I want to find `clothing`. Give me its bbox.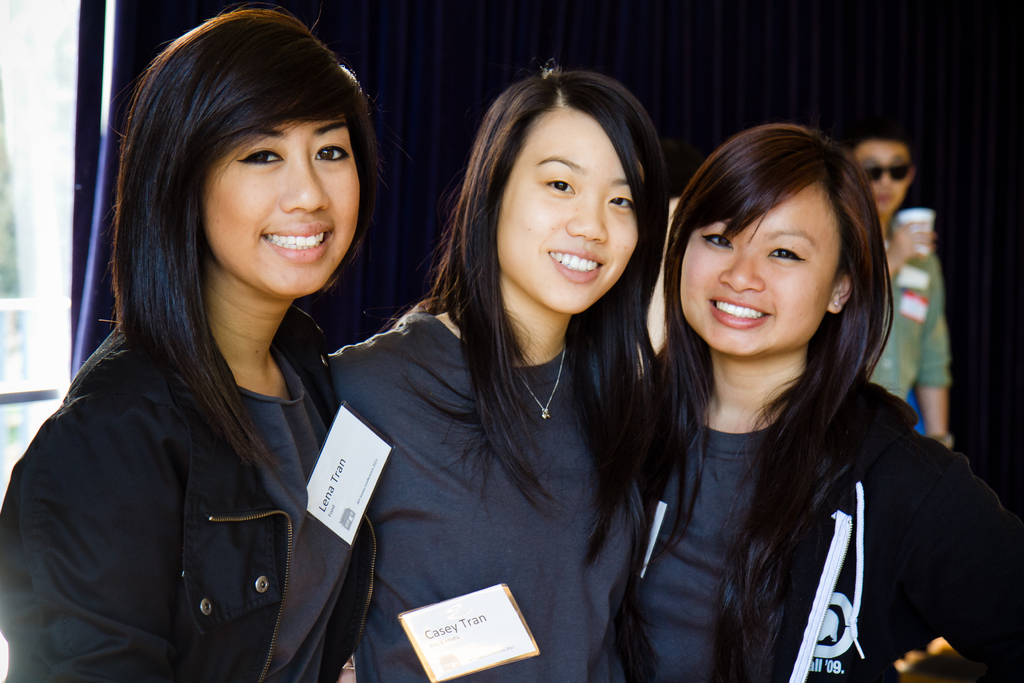
pyautogui.locateOnScreen(867, 217, 949, 399).
